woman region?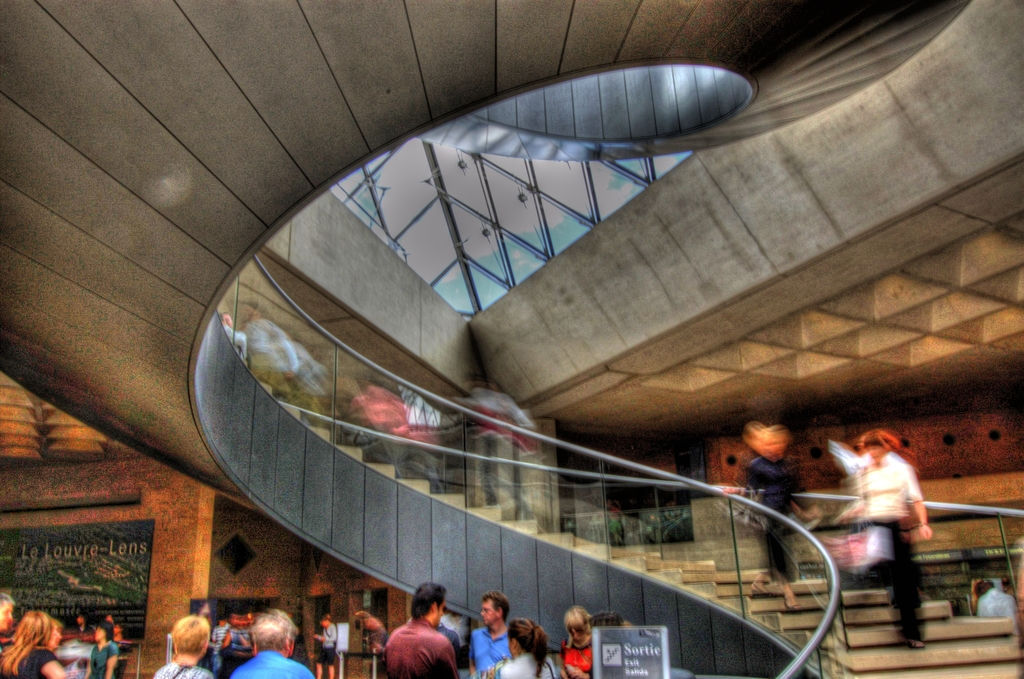
{"x1": 0, "y1": 615, "x2": 79, "y2": 678}
